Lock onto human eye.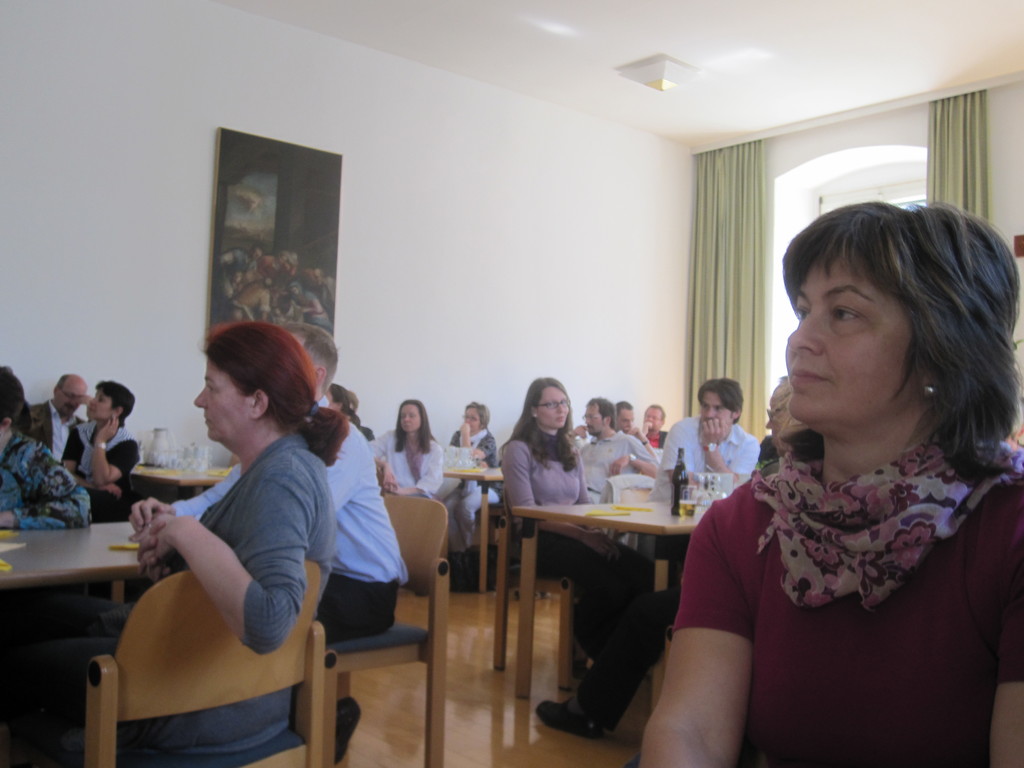
Locked: l=397, t=415, r=404, b=419.
